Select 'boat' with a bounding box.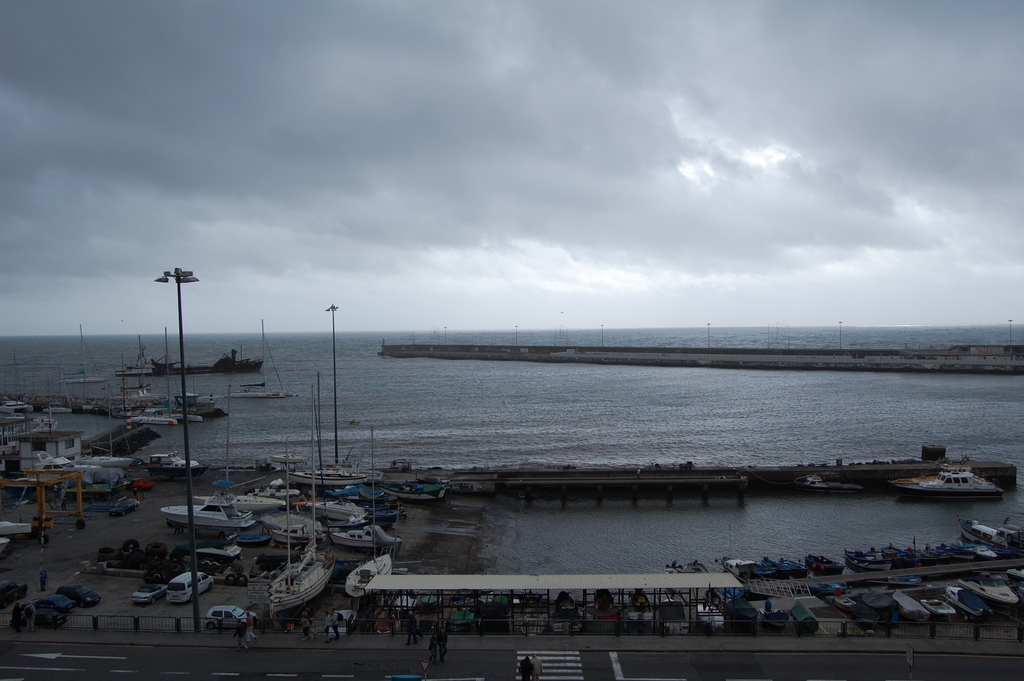
[x1=261, y1=489, x2=295, y2=495].
